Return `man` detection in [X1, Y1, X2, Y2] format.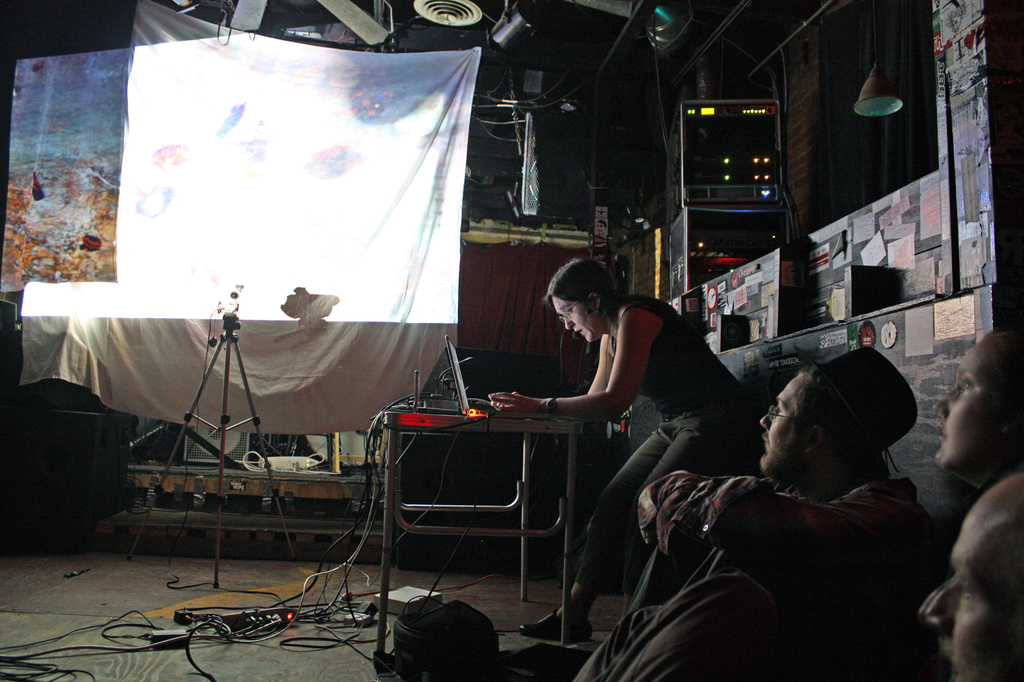
[900, 469, 1023, 681].
